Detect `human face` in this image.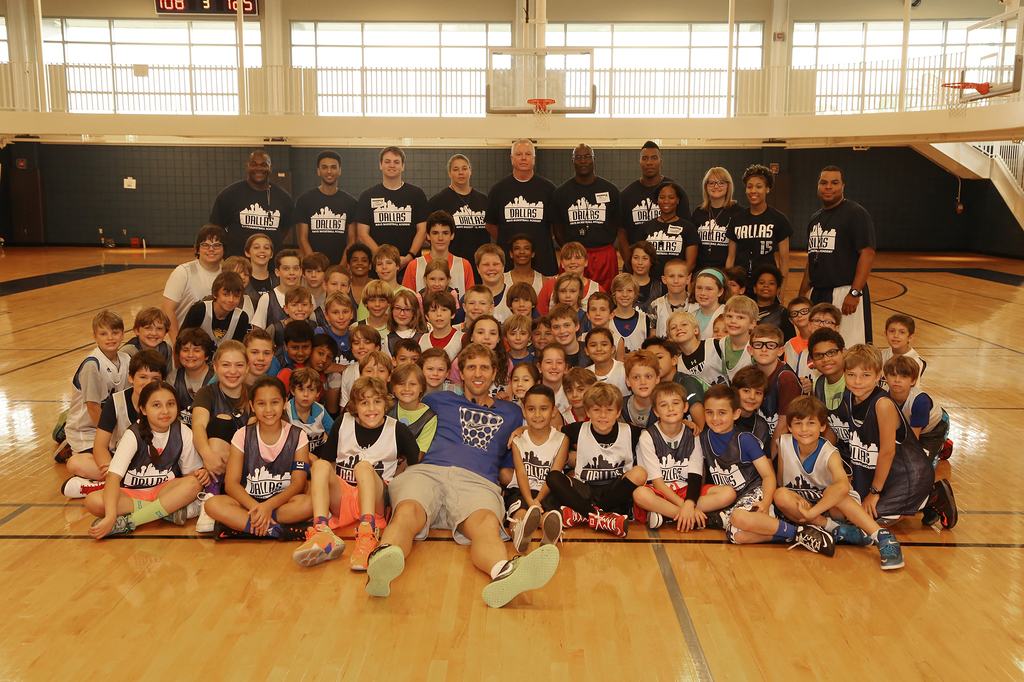
Detection: [426, 305, 451, 329].
